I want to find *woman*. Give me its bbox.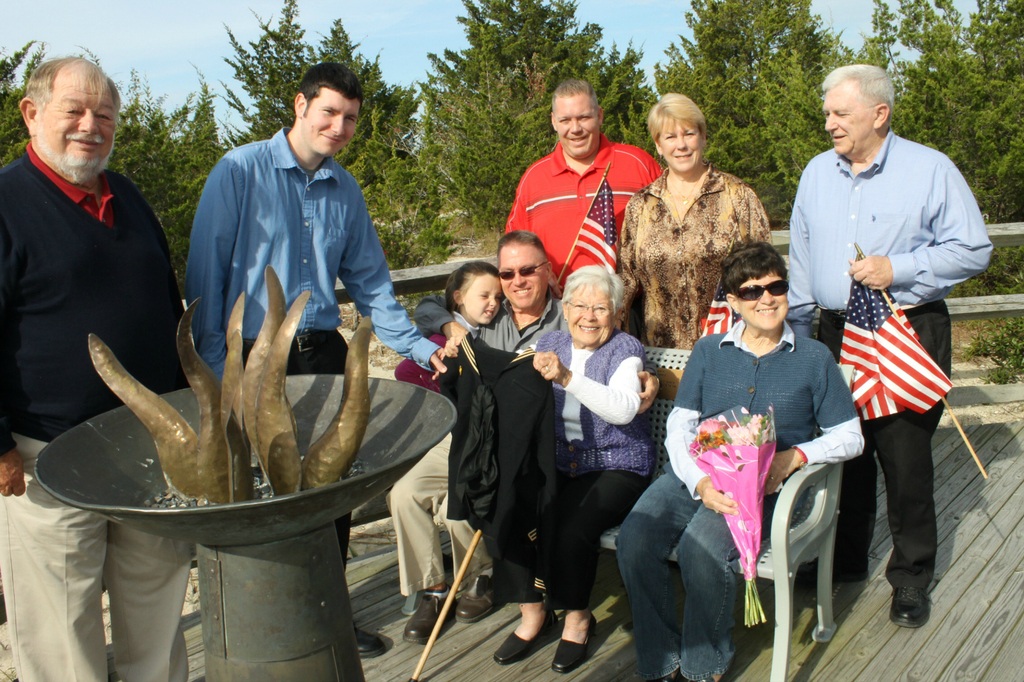
(473, 266, 675, 672).
